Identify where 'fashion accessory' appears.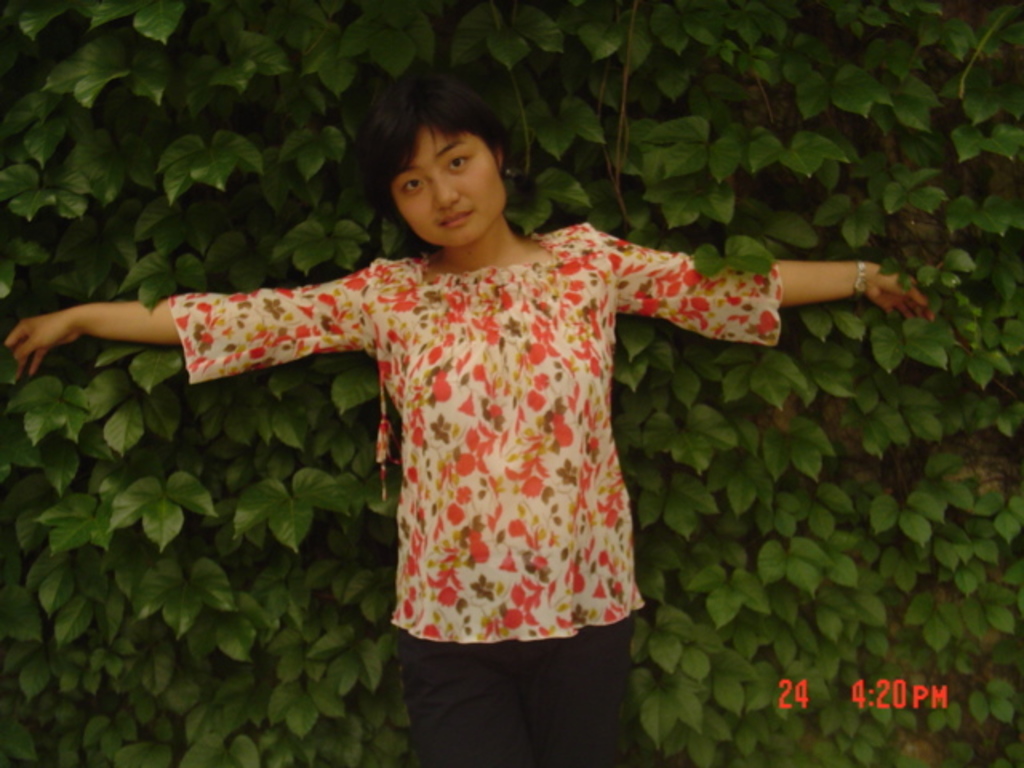
Appears at {"x1": 853, "y1": 258, "x2": 869, "y2": 306}.
